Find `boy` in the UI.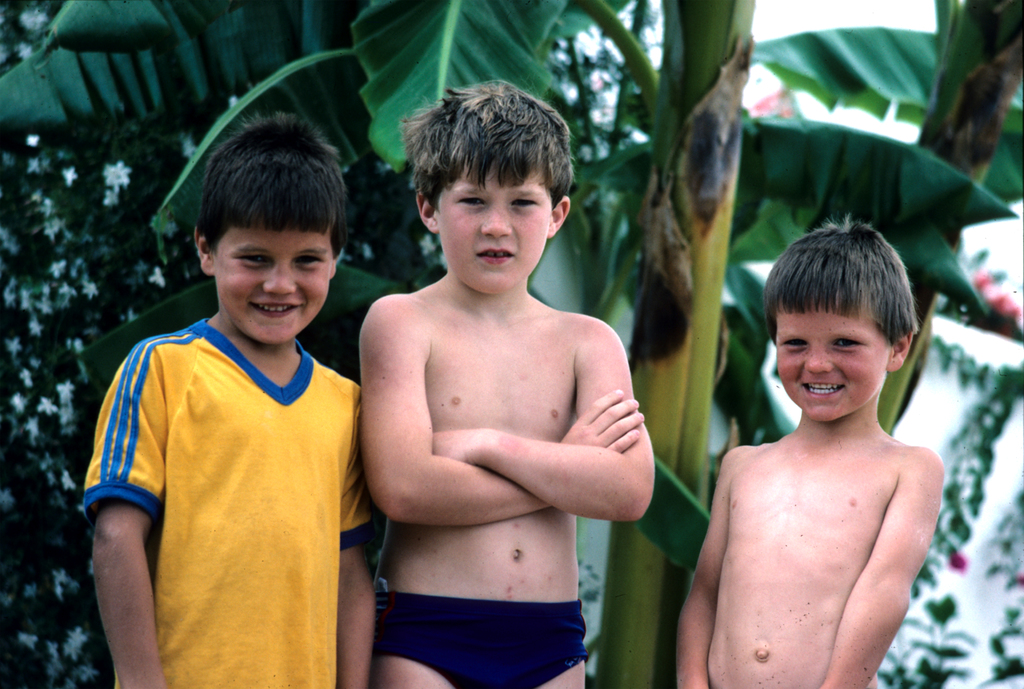
UI element at [x1=673, y1=225, x2=943, y2=688].
